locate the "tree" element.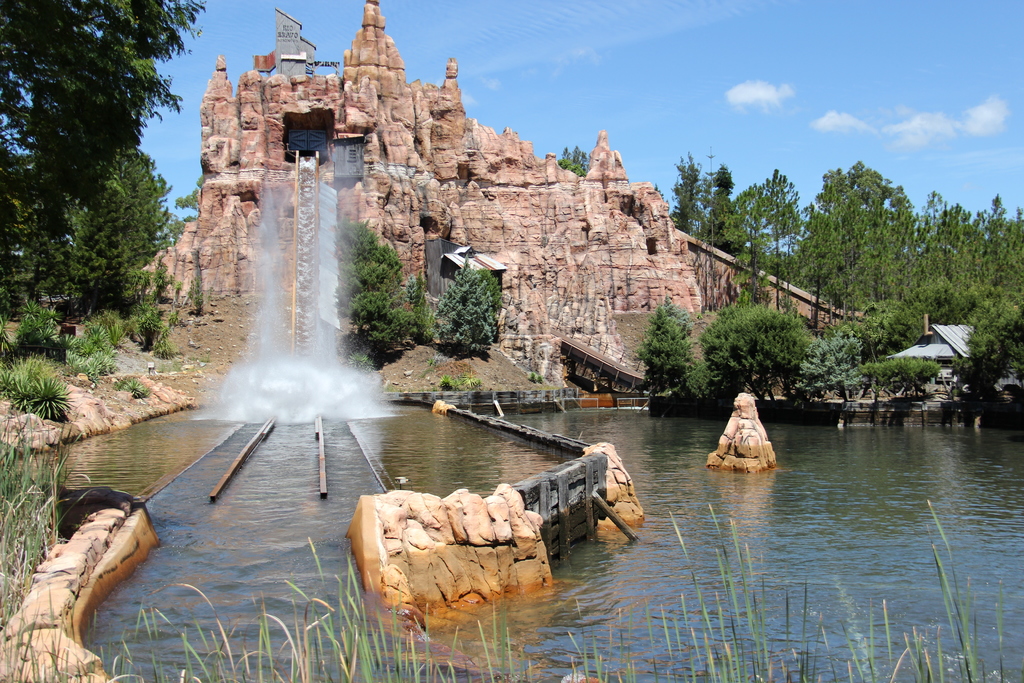
Element bbox: <box>859,300,913,357</box>.
